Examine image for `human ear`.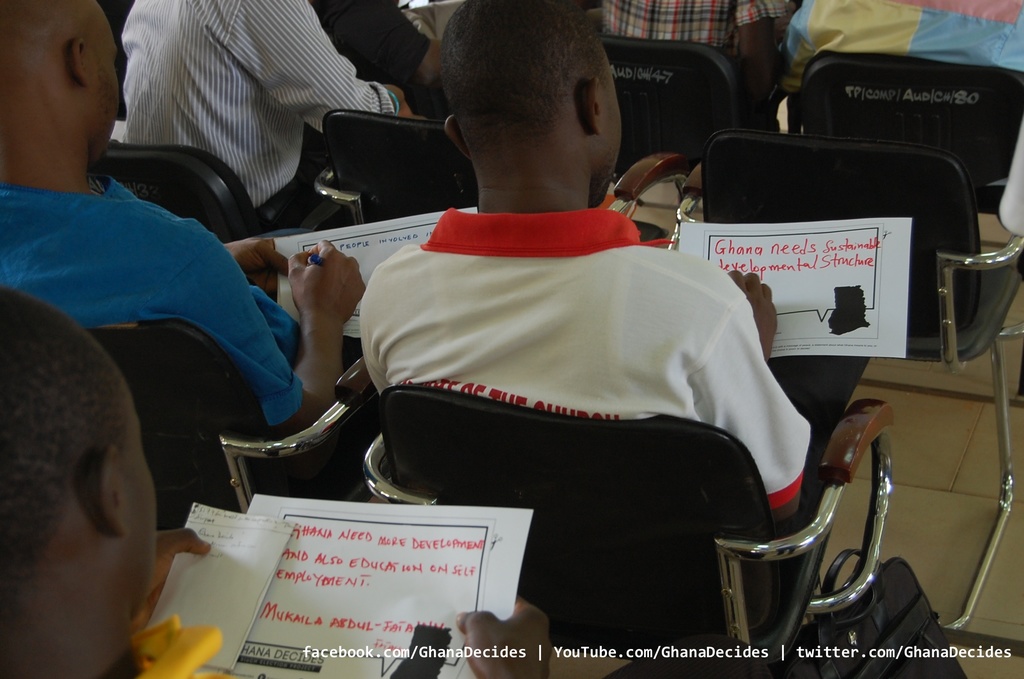
Examination result: {"left": 65, "top": 32, "right": 89, "bottom": 86}.
